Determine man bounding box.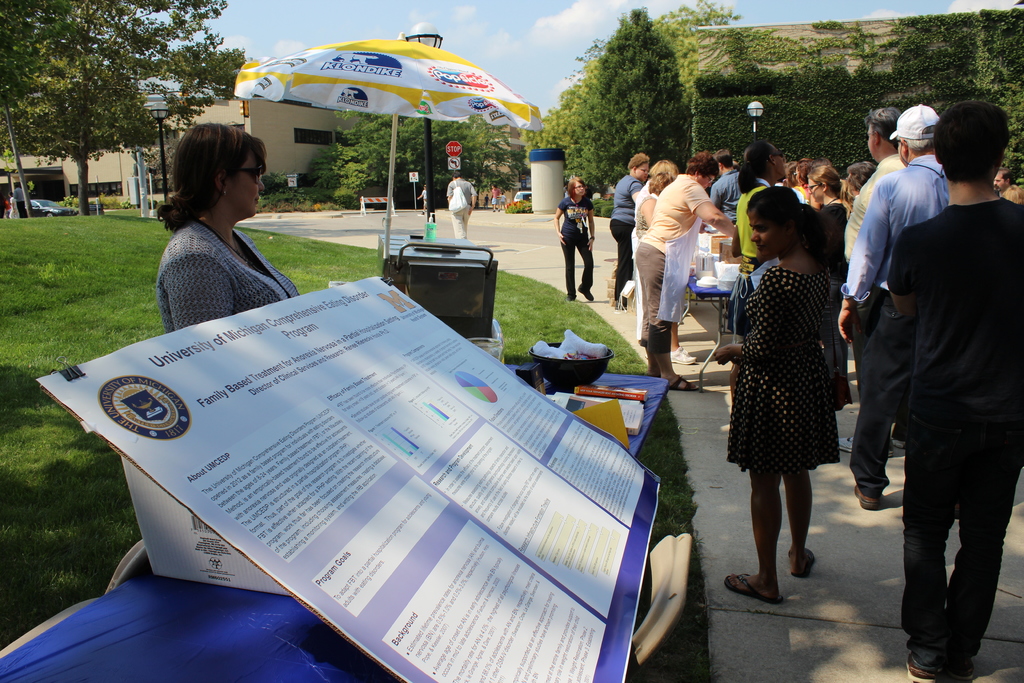
Determined: l=444, t=173, r=481, b=241.
